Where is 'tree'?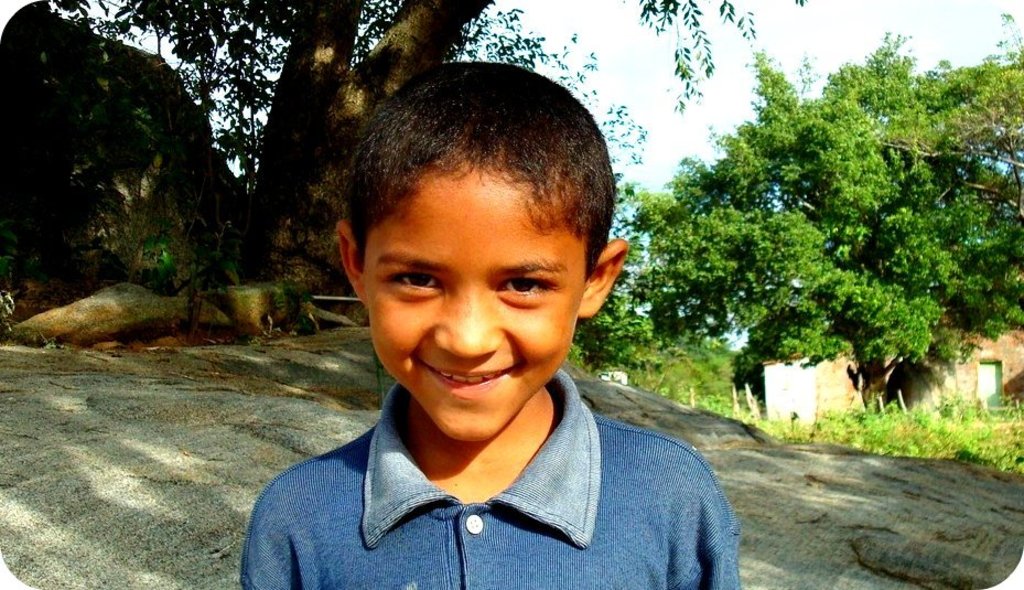
<region>0, 0, 212, 271</region>.
